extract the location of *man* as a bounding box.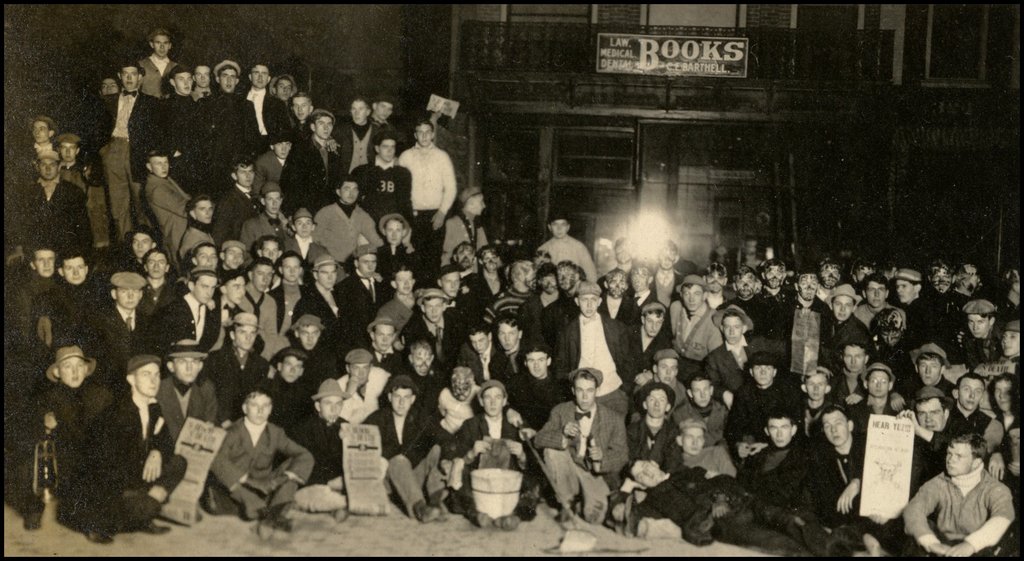
select_region(410, 286, 465, 371).
